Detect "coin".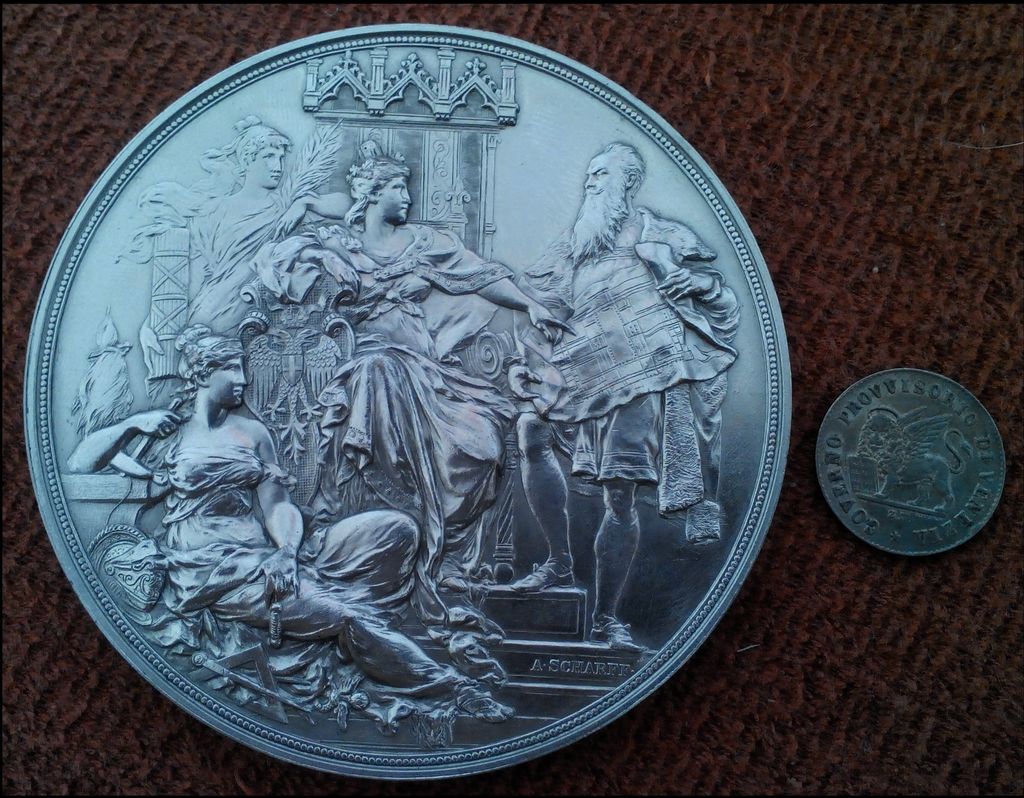
Detected at (27,19,794,785).
